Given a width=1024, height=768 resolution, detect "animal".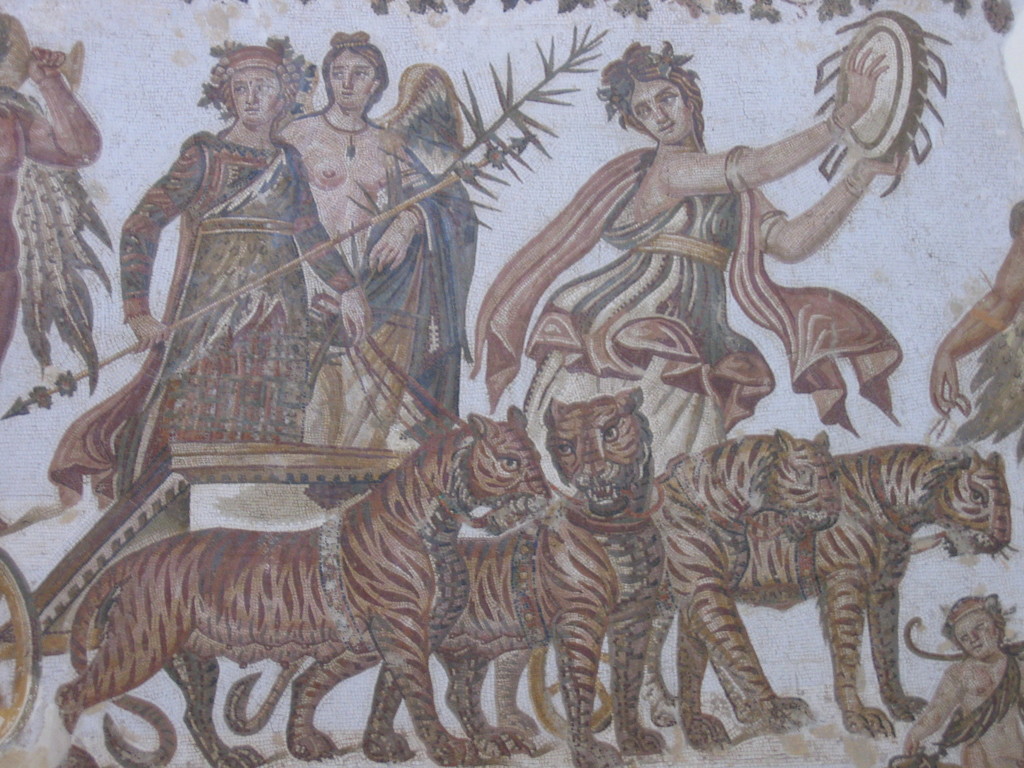
left=644, top=428, right=849, bottom=761.
